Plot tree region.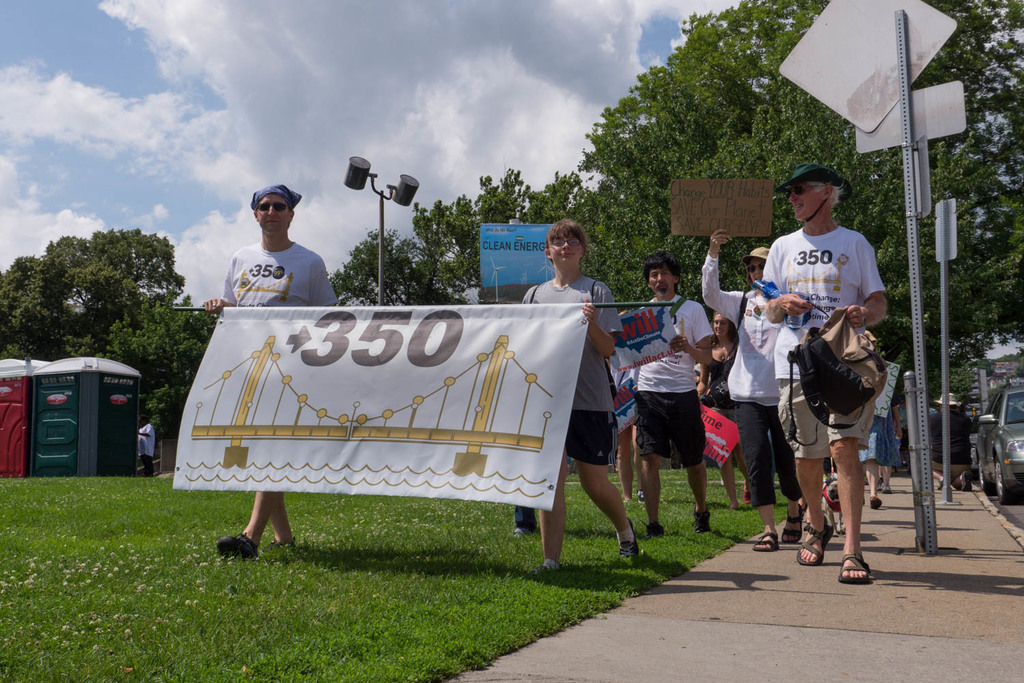
Plotted at bbox(573, 0, 1023, 409).
